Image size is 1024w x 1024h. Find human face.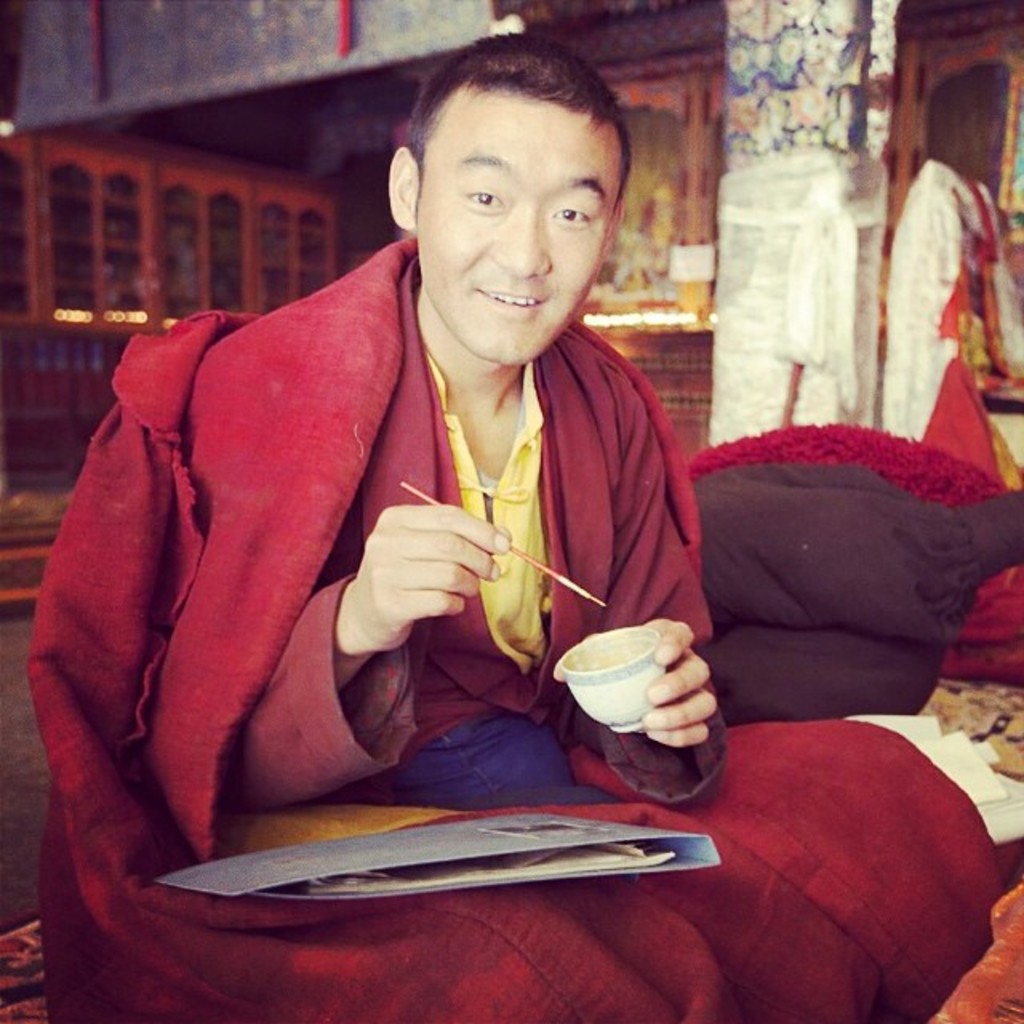
locate(422, 94, 624, 366).
